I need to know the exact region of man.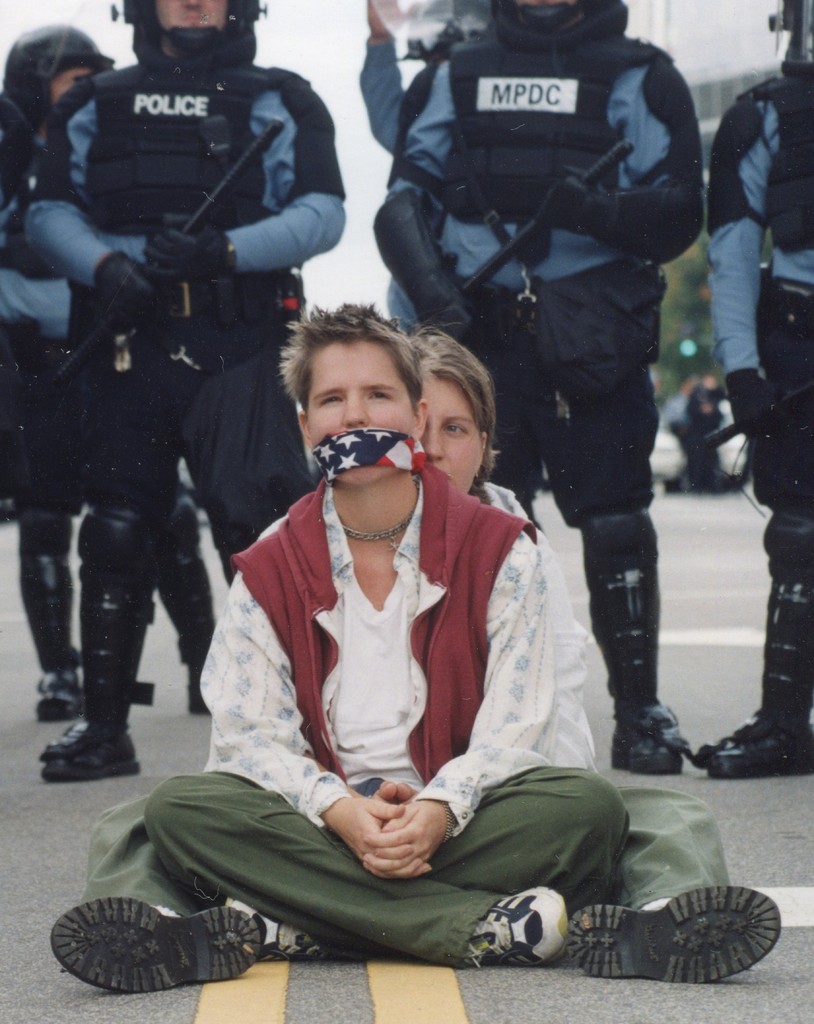
Region: l=685, t=0, r=813, b=788.
